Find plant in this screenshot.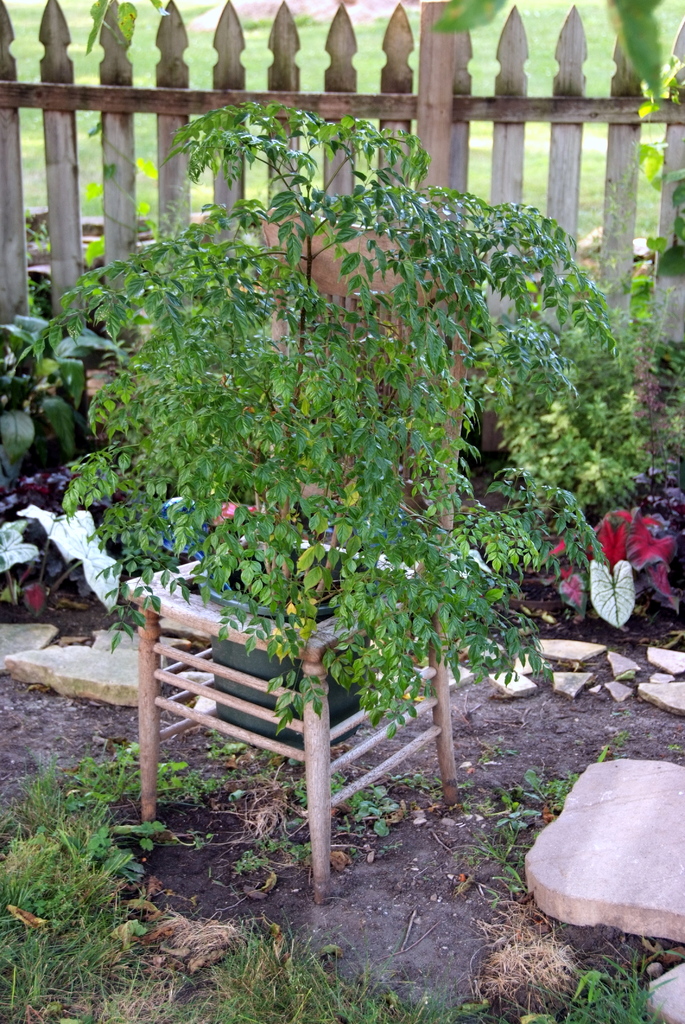
The bounding box for plant is <bbox>0, 744, 684, 1023</bbox>.
